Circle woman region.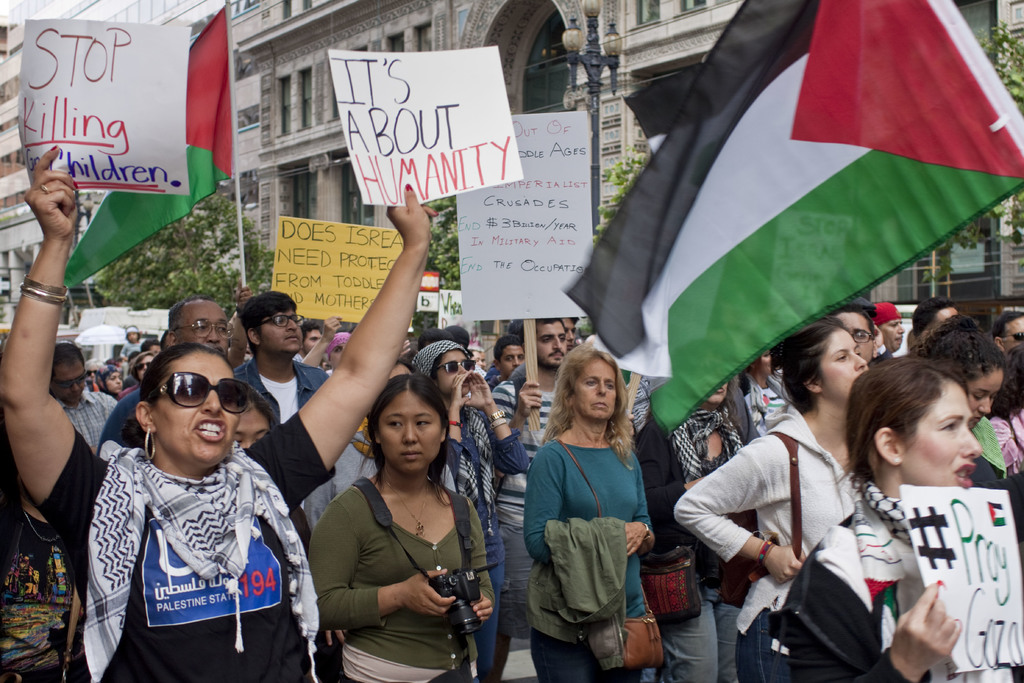
Region: pyautogui.locateOnScreen(530, 344, 655, 680).
